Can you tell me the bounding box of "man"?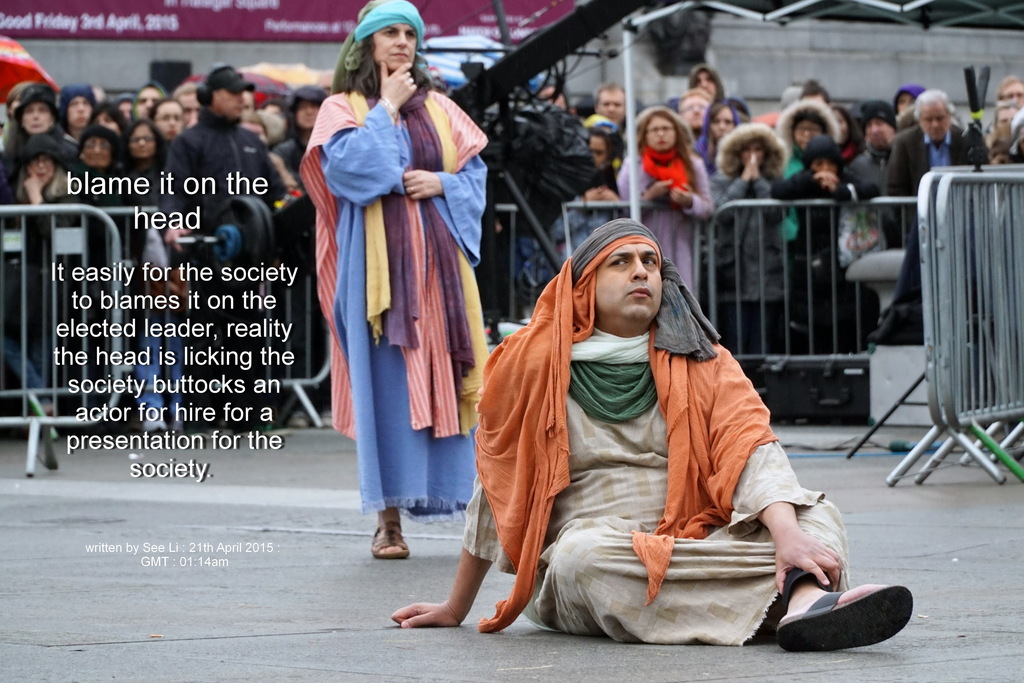
bbox=(394, 215, 915, 655).
